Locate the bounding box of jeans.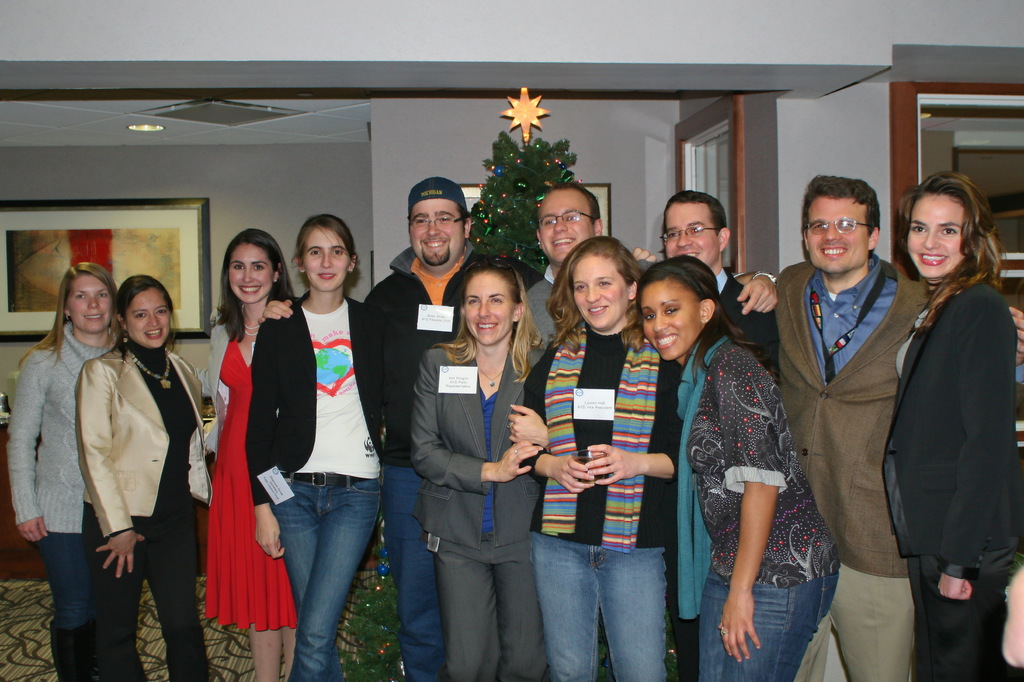
Bounding box: x1=700 y1=571 x2=839 y2=681.
